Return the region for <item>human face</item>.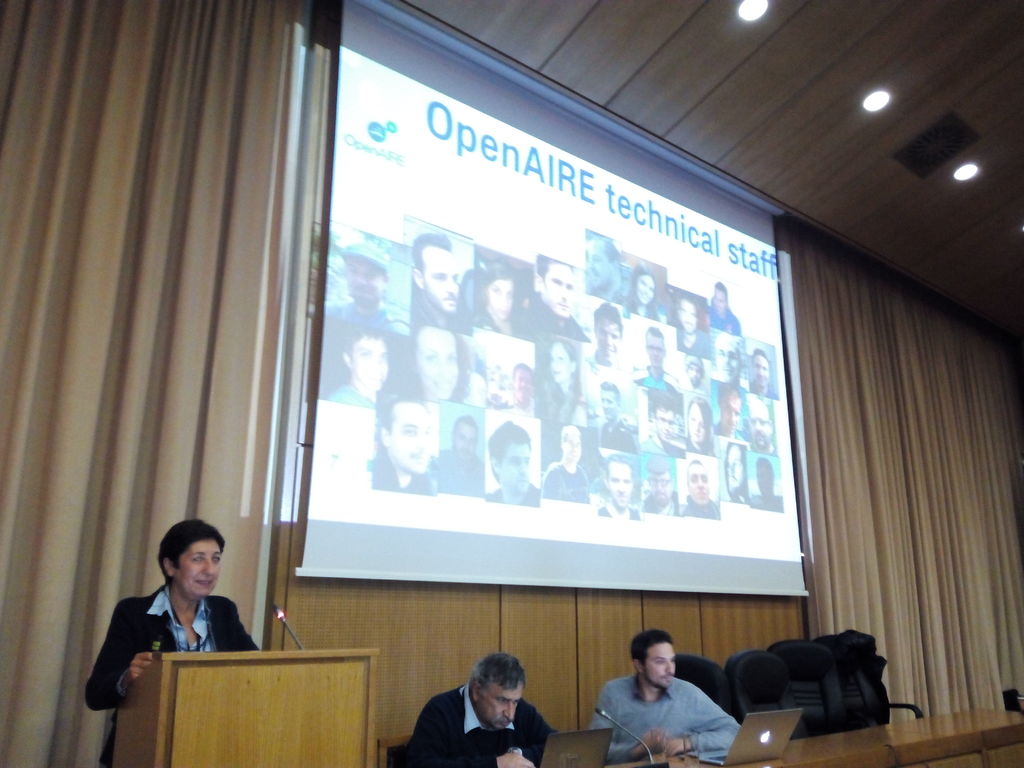
box(684, 362, 705, 388).
